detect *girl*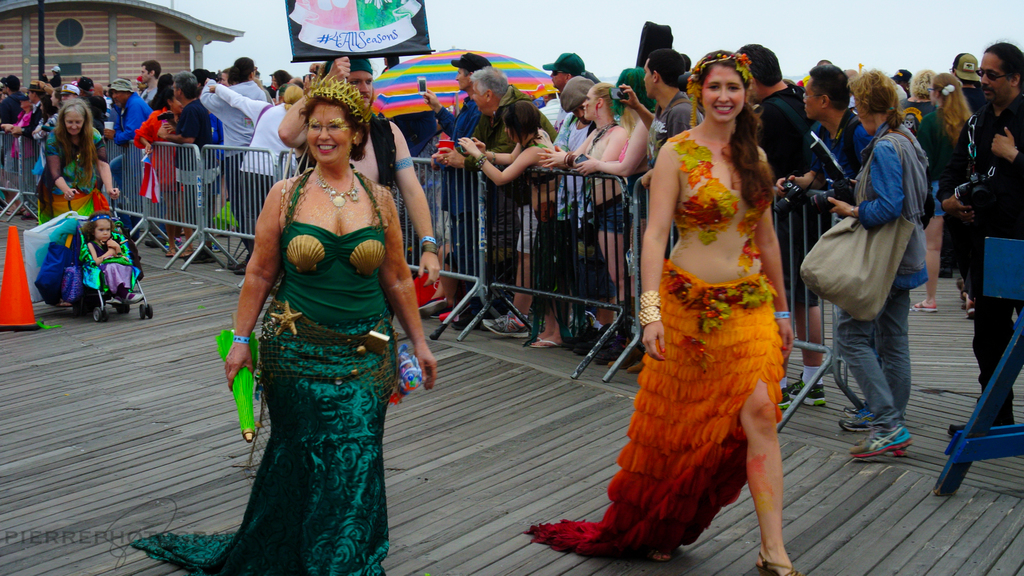
crop(456, 97, 563, 337)
